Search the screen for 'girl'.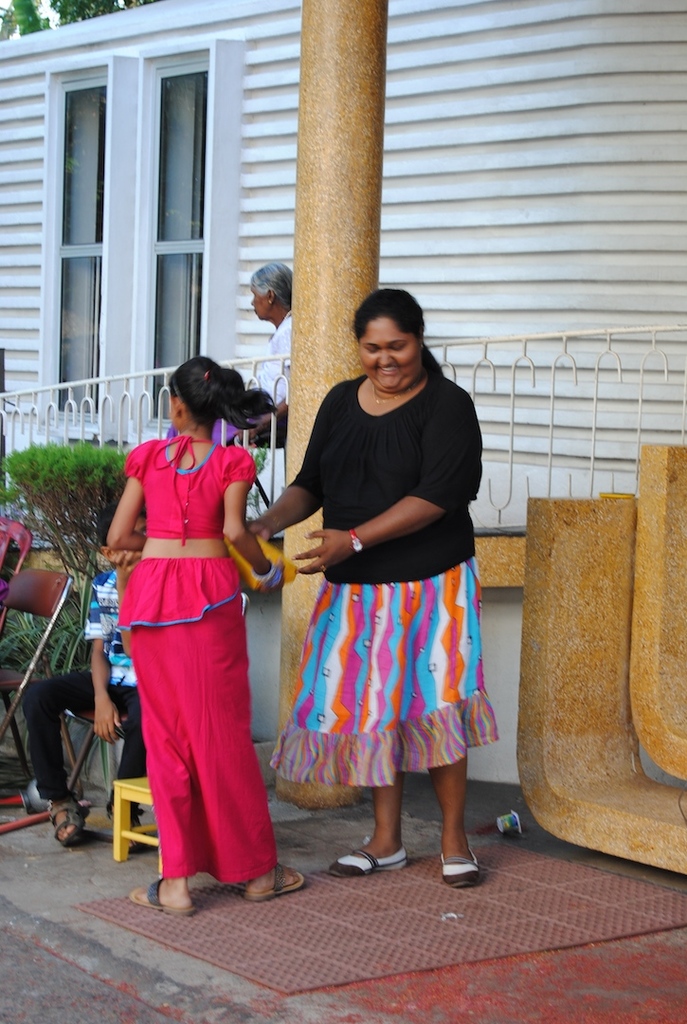
Found at 103/355/312/924.
